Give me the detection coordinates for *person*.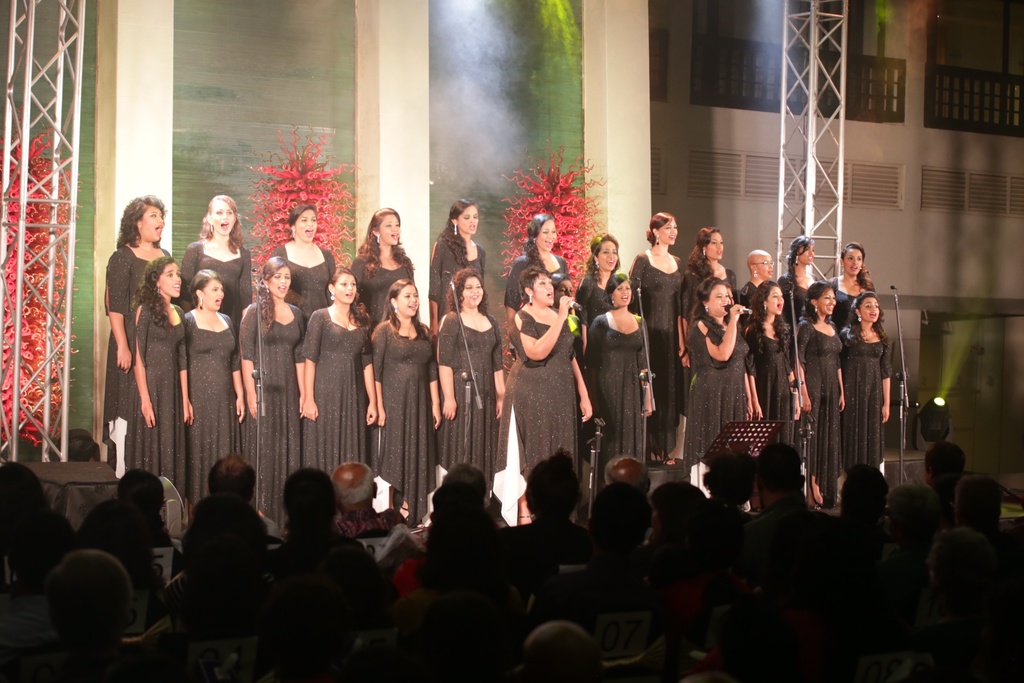
l=575, t=276, r=647, b=470.
